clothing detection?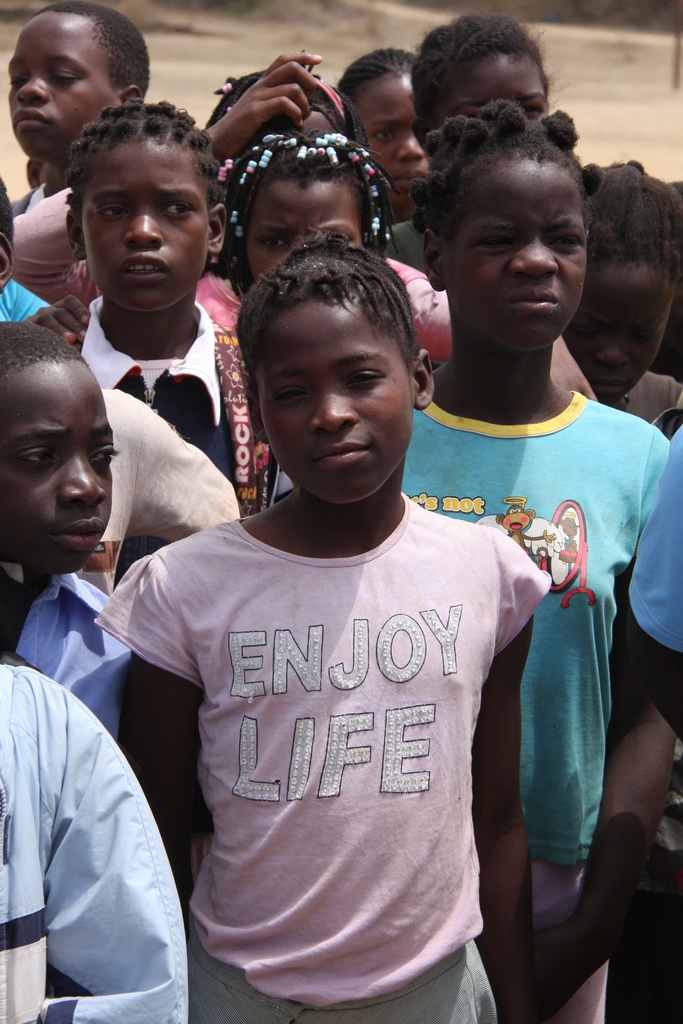
[76,384,240,596]
